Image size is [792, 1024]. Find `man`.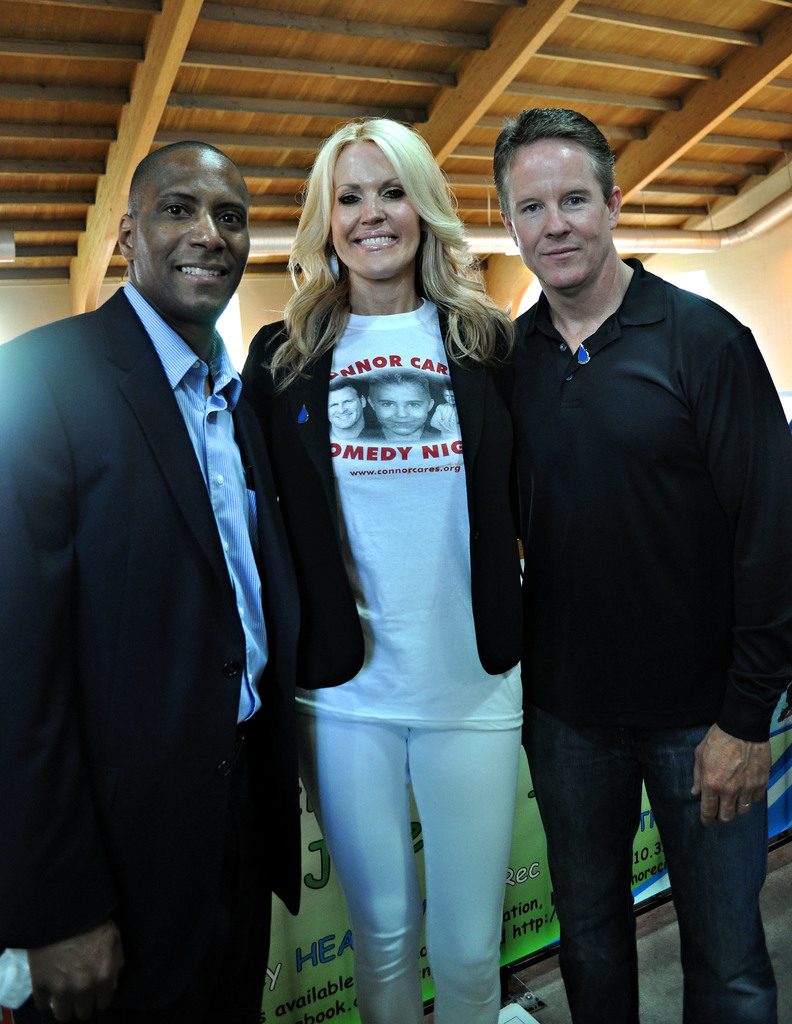
{"x1": 462, "y1": 125, "x2": 762, "y2": 991}.
